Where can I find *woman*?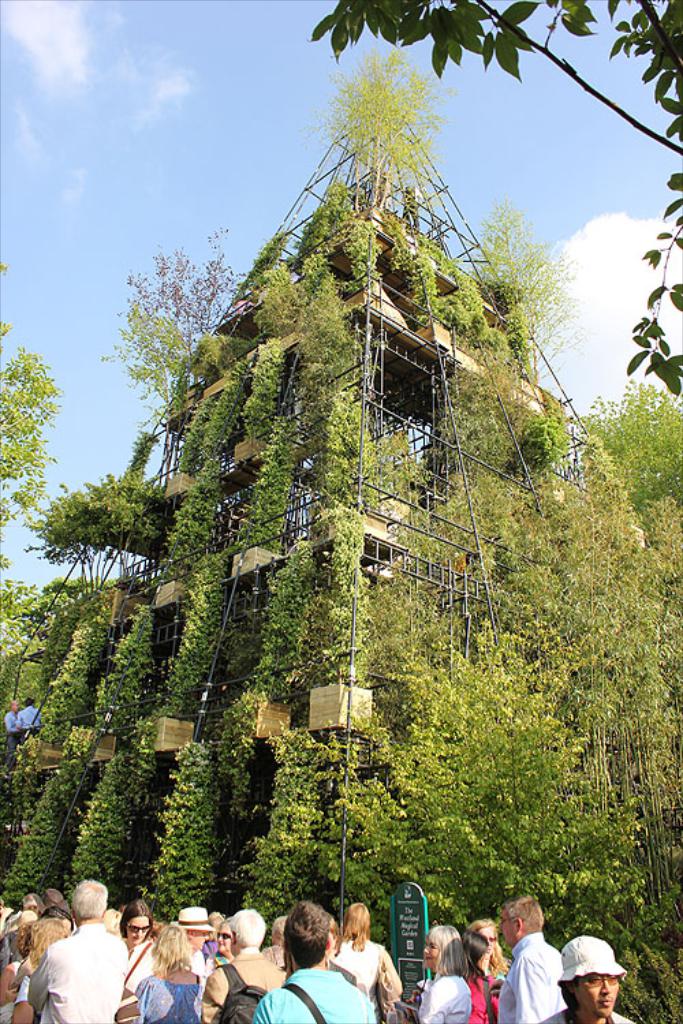
You can find it at 8,916,64,1023.
